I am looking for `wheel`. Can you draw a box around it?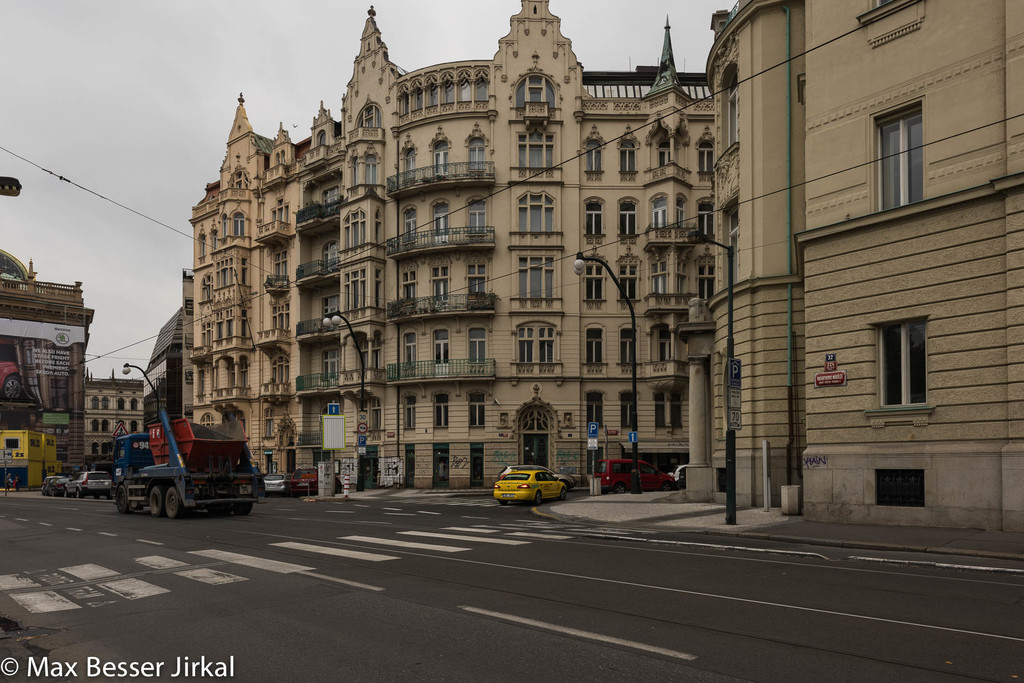
Sure, the bounding box is left=116, top=483, right=129, bottom=511.
